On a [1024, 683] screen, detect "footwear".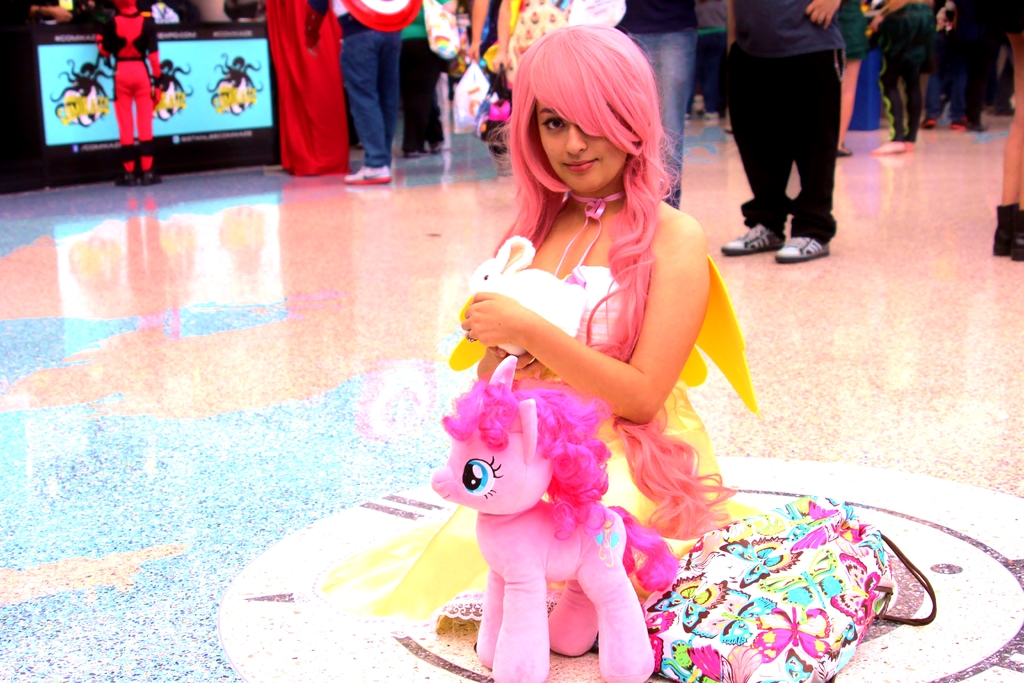
(954,123,966,131).
